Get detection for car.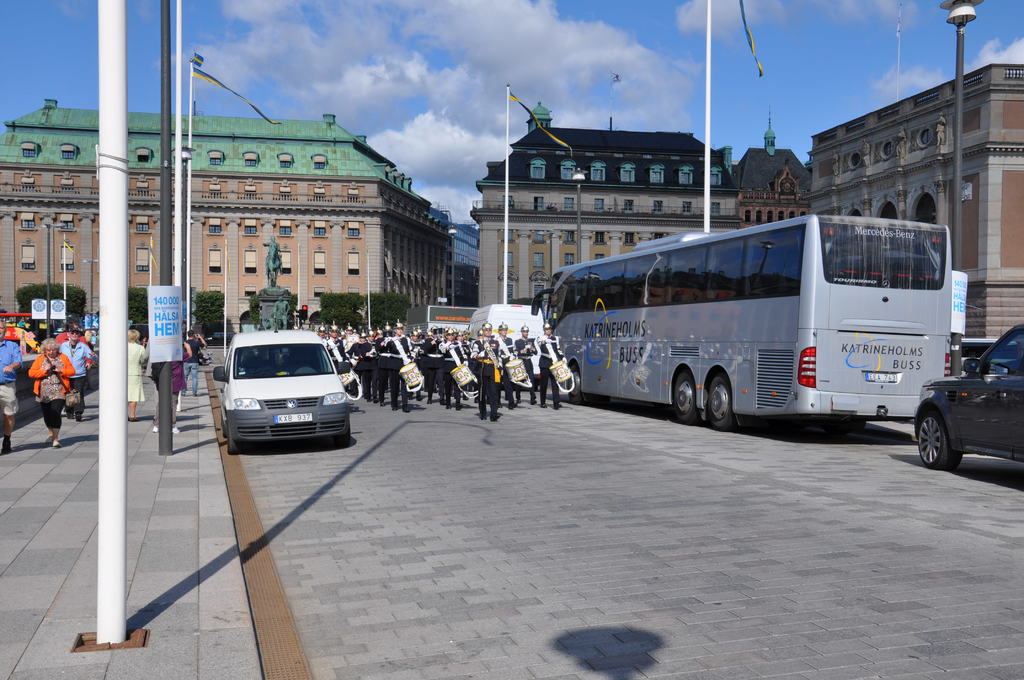
Detection: BBox(958, 336, 1023, 373).
